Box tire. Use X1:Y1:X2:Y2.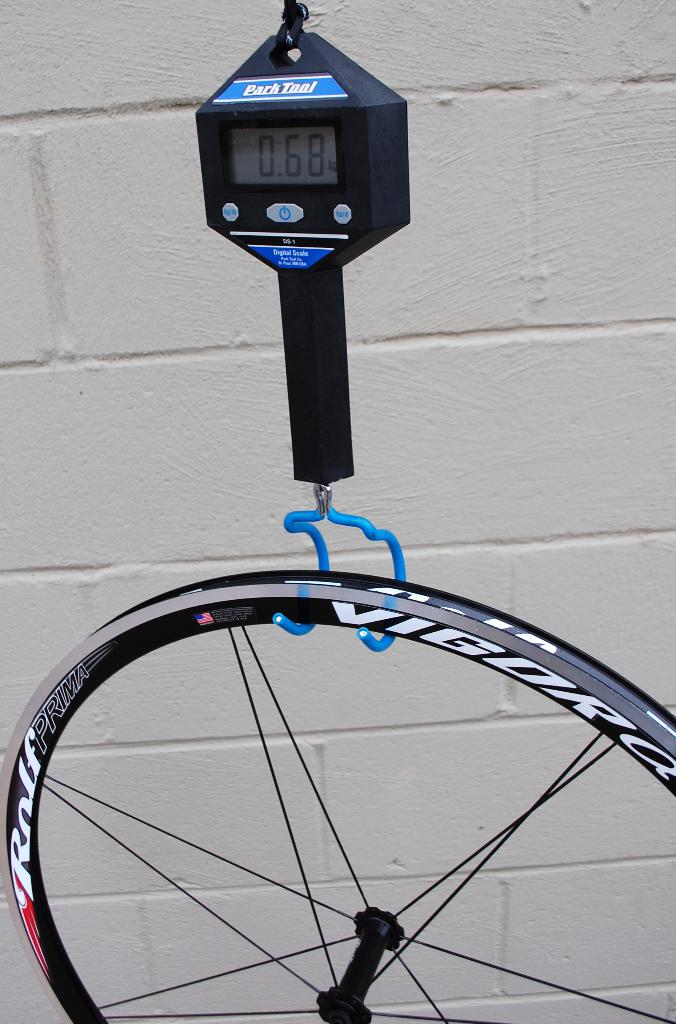
0:525:616:1023.
